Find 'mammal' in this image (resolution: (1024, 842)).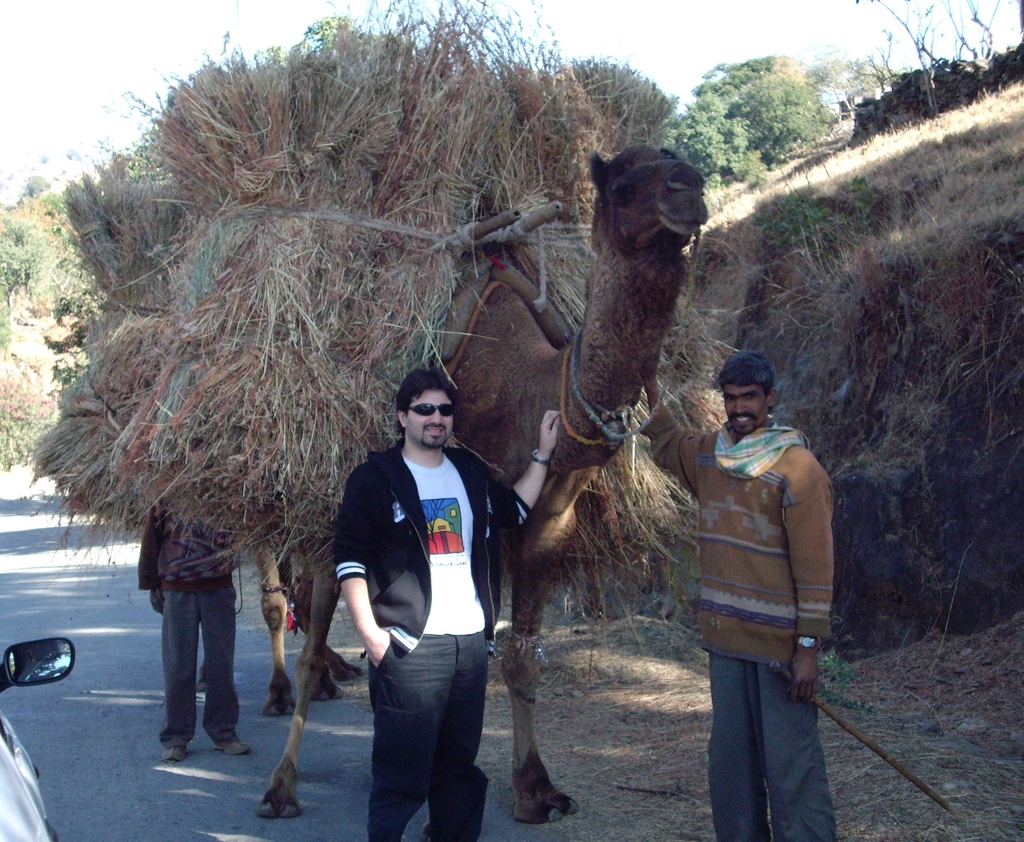
<region>134, 474, 254, 758</region>.
